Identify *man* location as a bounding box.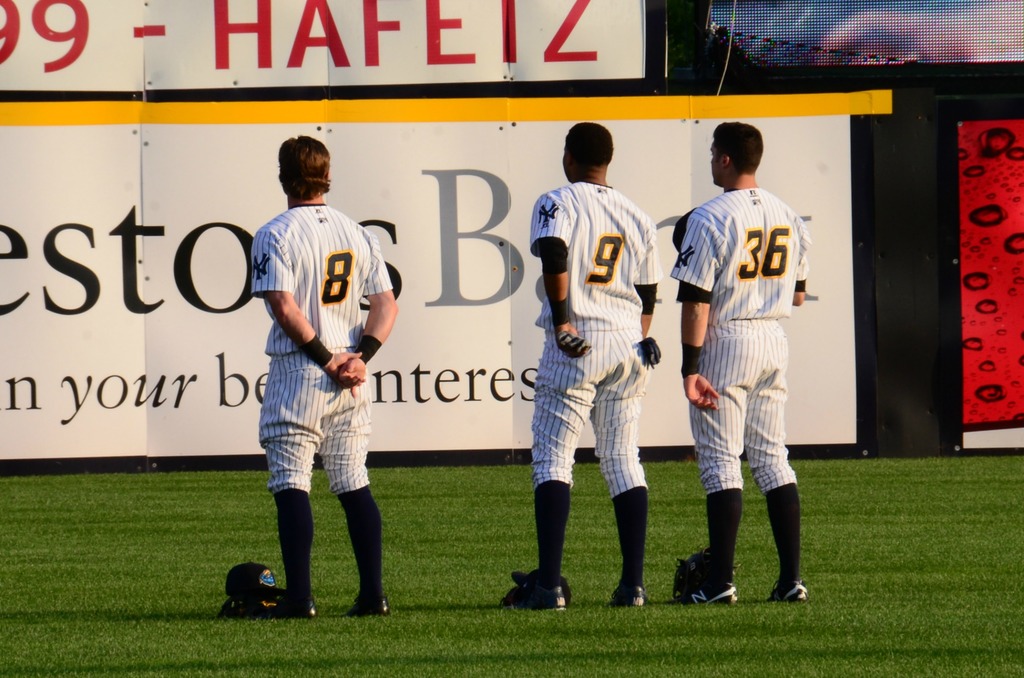
(229, 133, 396, 615).
